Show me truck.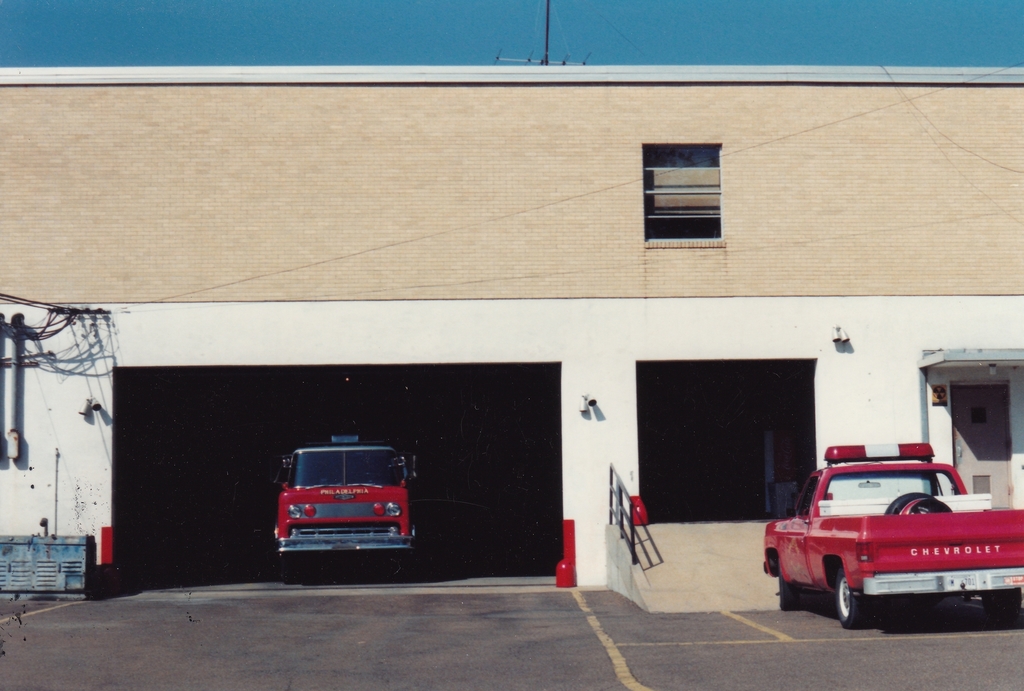
truck is here: locate(772, 457, 1023, 649).
